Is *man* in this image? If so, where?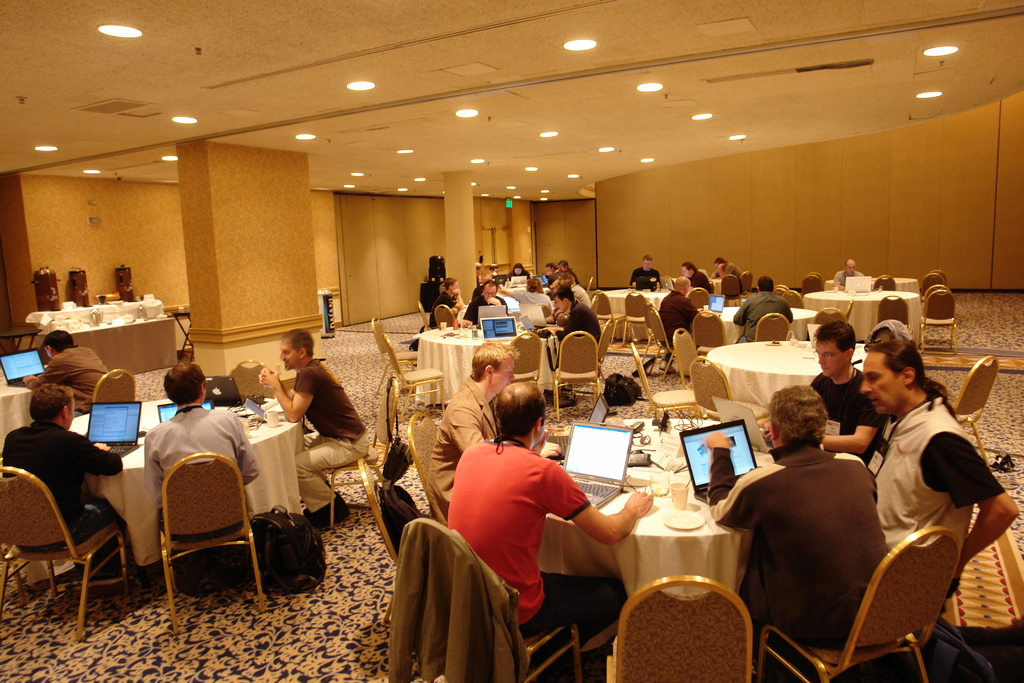
Yes, at 545 282 602 352.
